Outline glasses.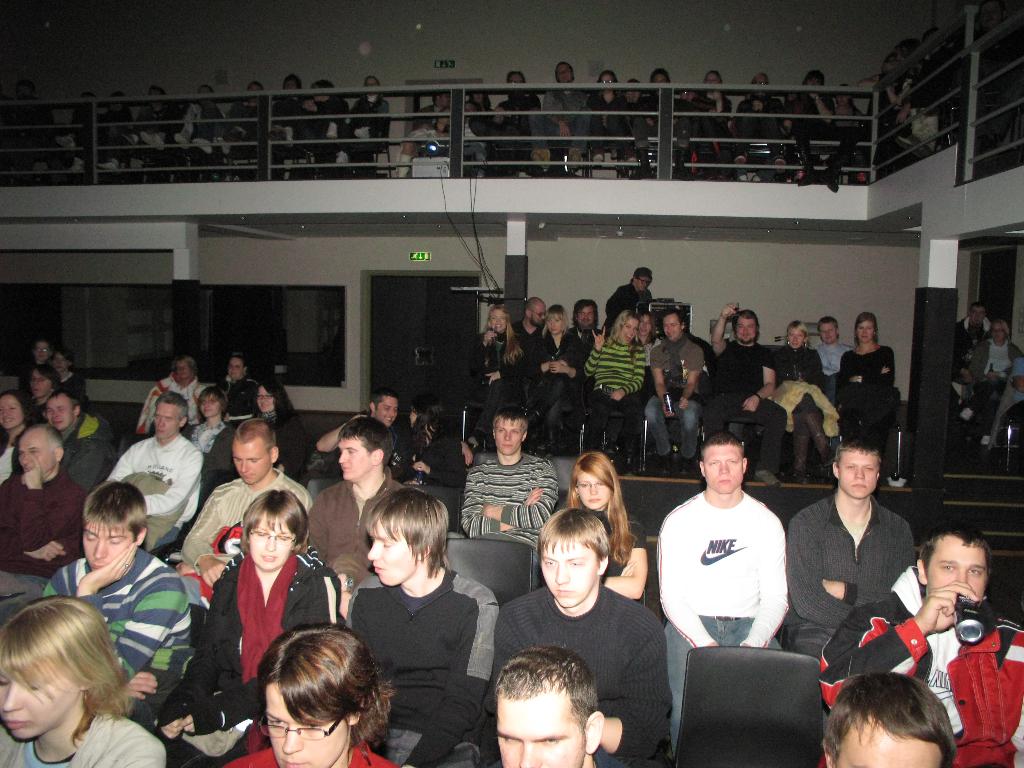
Outline: x1=572 y1=479 x2=608 y2=491.
